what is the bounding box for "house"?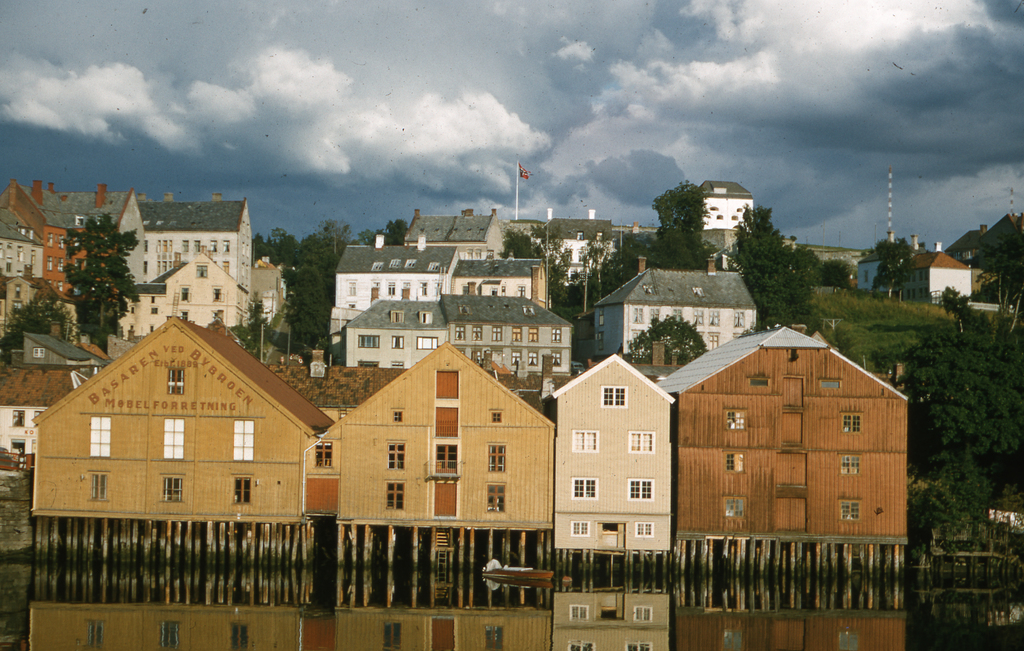
(404, 207, 511, 259).
